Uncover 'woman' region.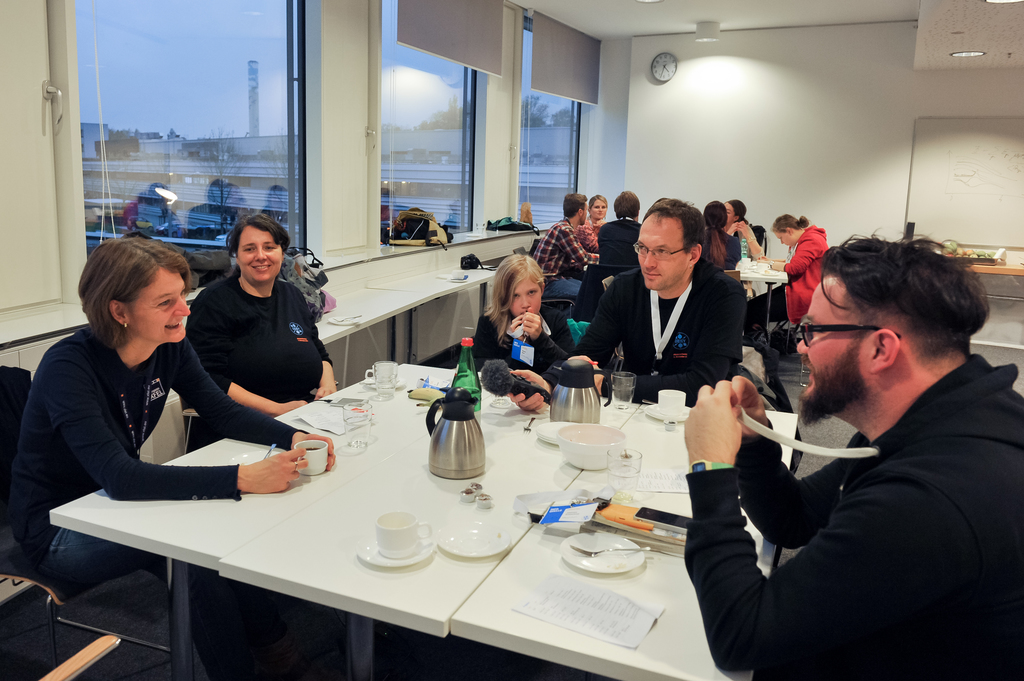
Uncovered: box(183, 211, 338, 417).
